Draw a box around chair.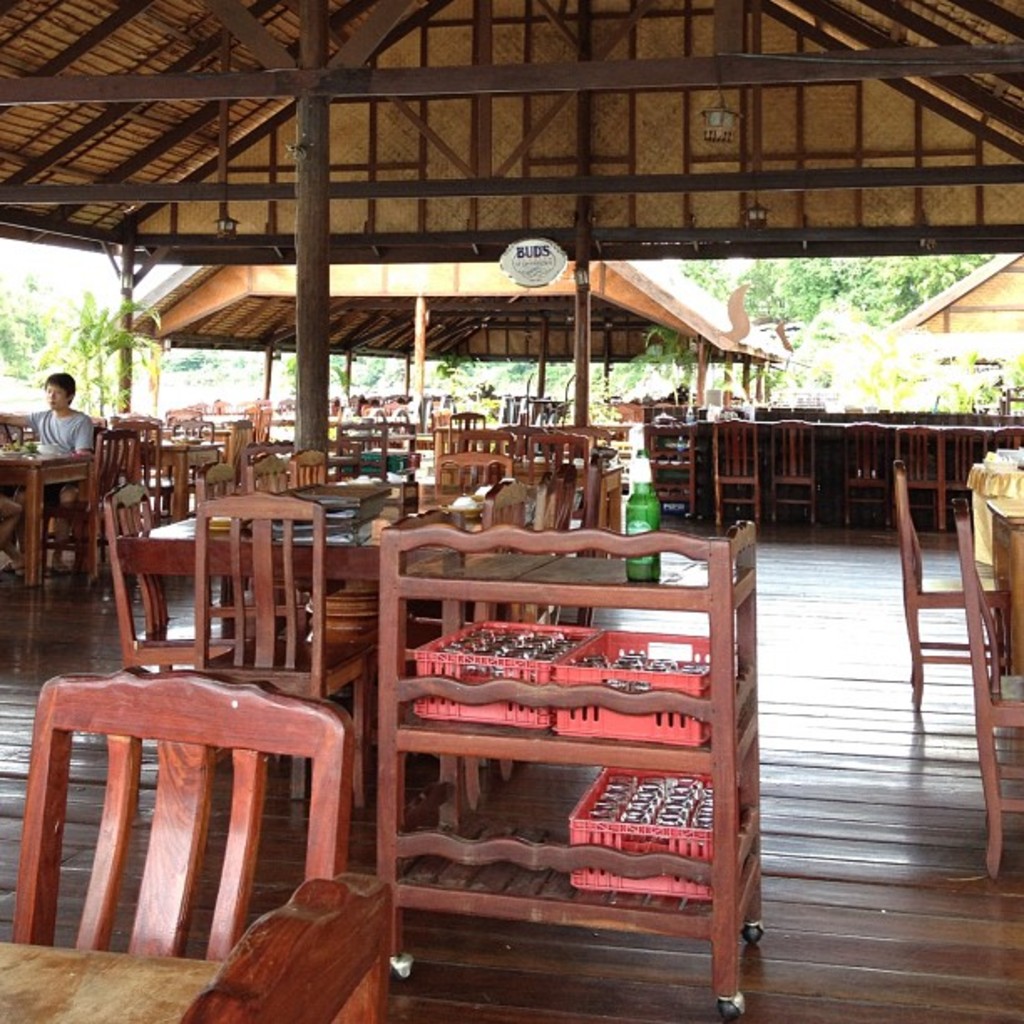
(102, 485, 264, 786).
